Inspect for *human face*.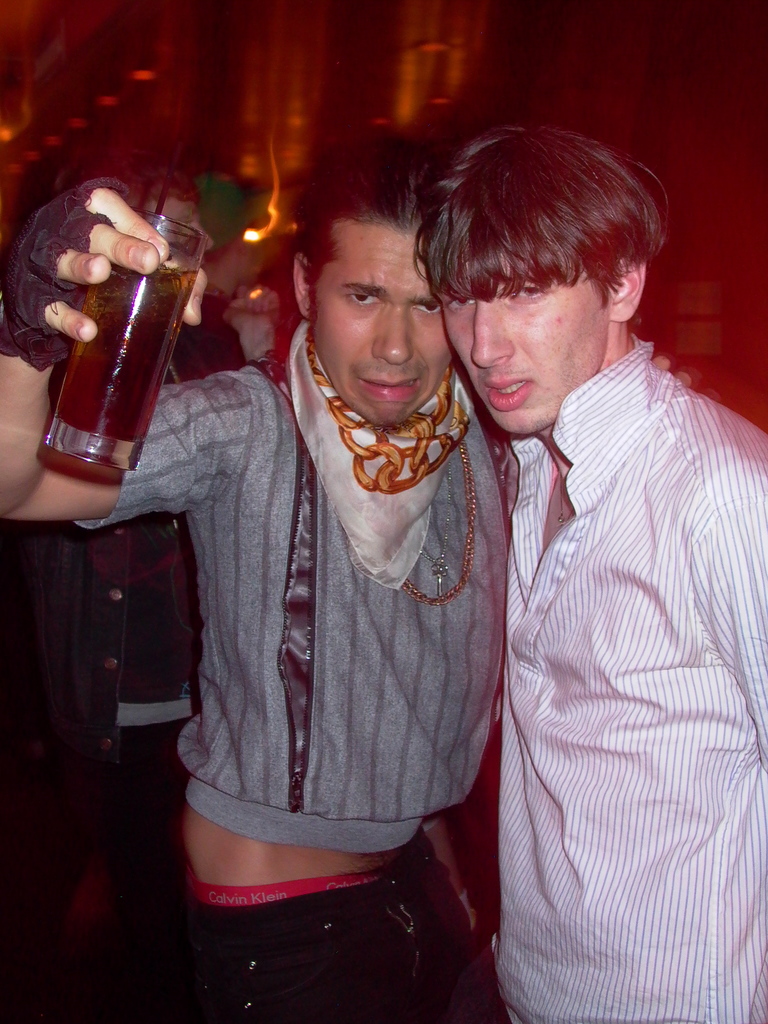
Inspection: locate(448, 271, 614, 431).
